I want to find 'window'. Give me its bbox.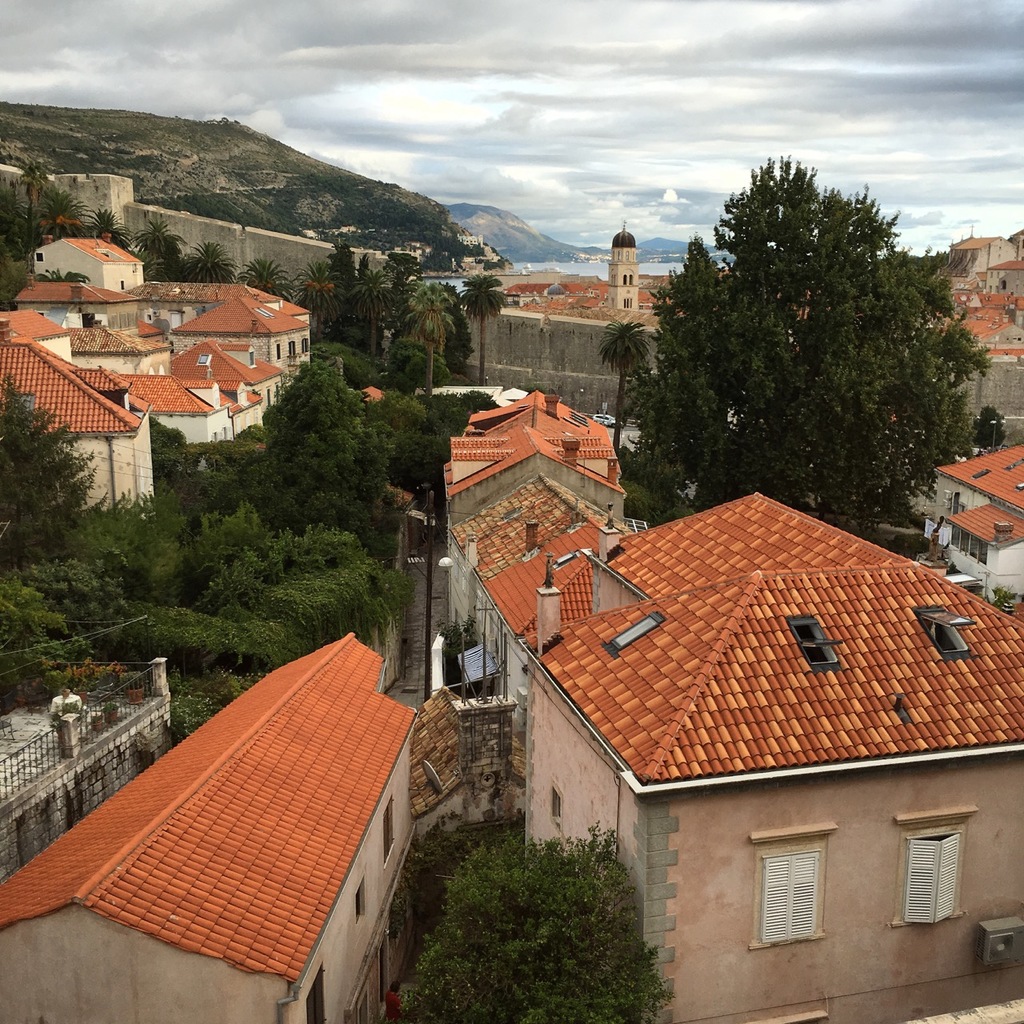
x1=750, y1=828, x2=835, y2=944.
